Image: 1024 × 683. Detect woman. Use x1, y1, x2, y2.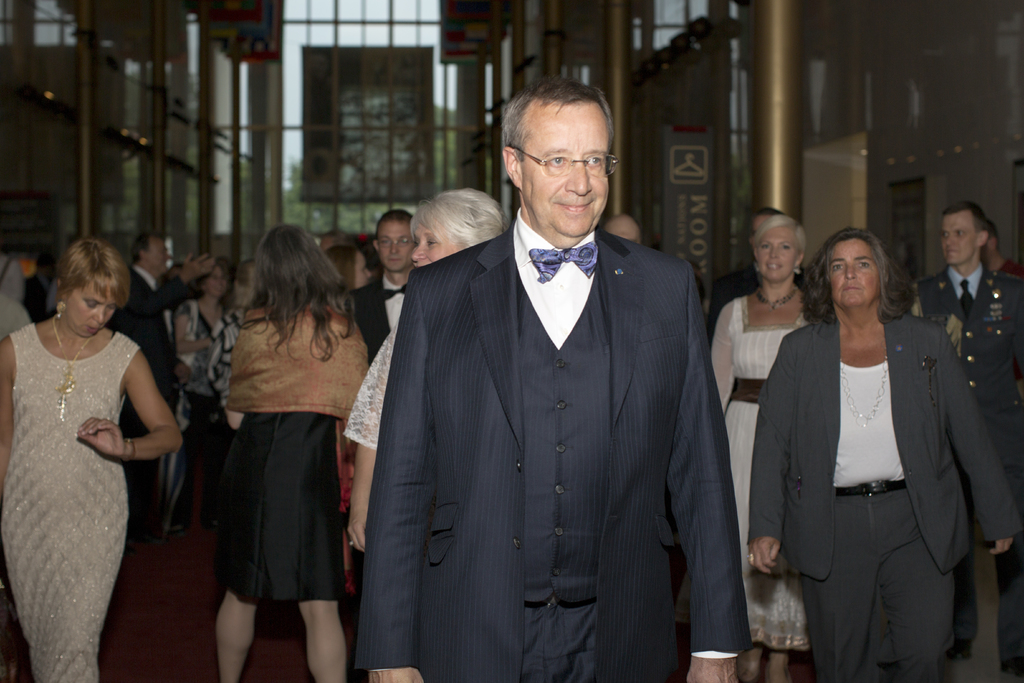
206, 219, 374, 682.
